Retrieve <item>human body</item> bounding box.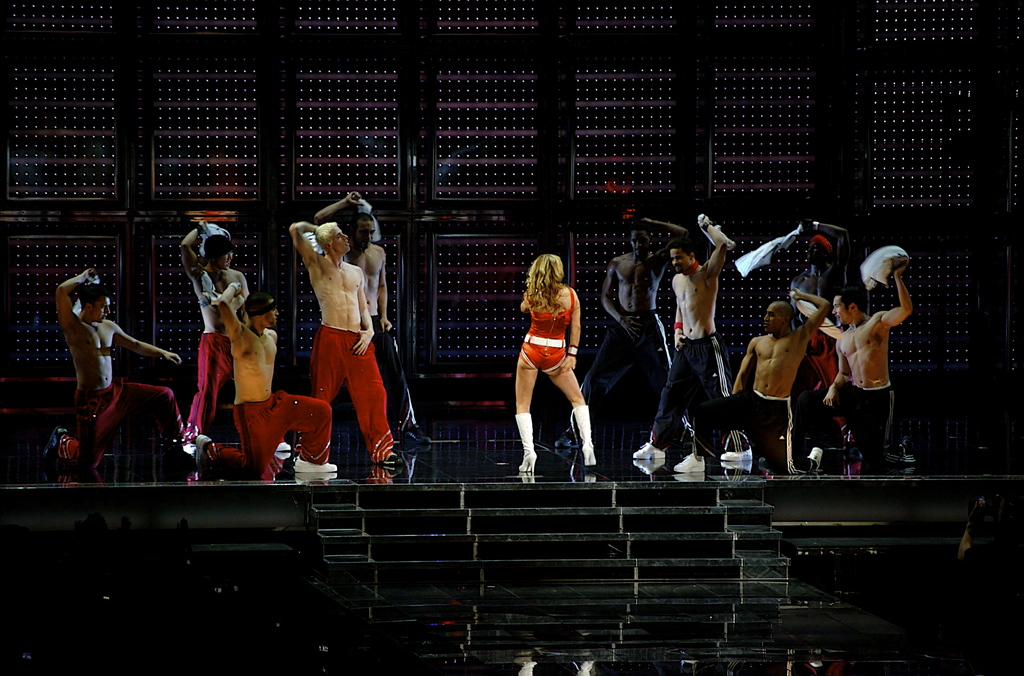
Bounding box: box(56, 267, 193, 479).
